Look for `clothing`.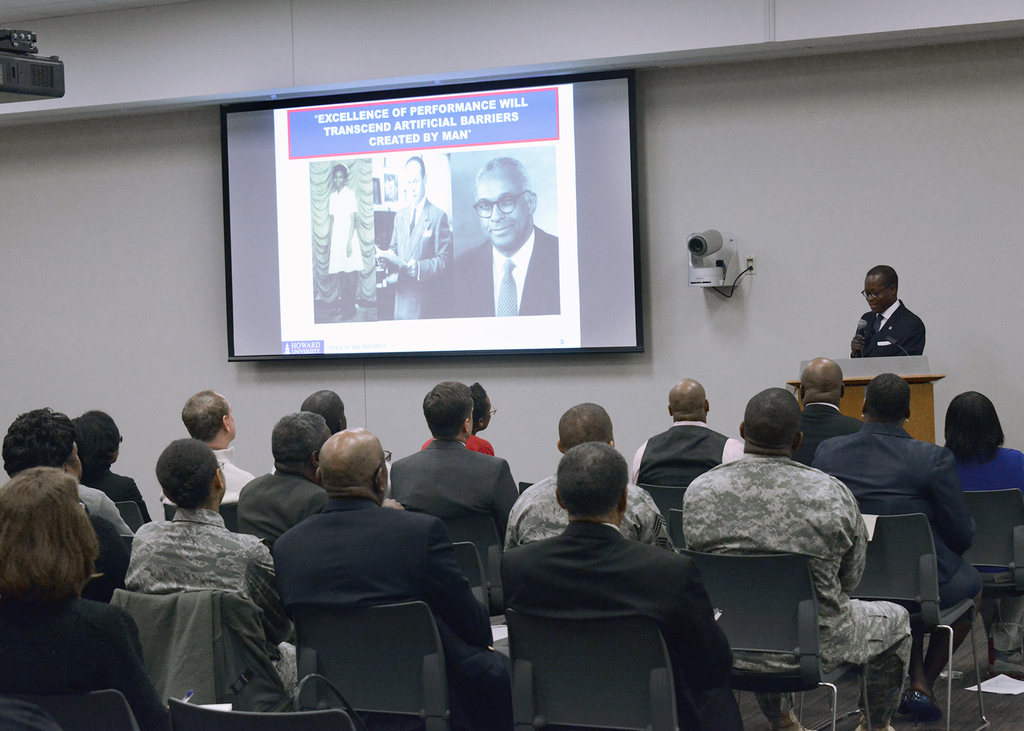
Found: detection(330, 189, 361, 272).
